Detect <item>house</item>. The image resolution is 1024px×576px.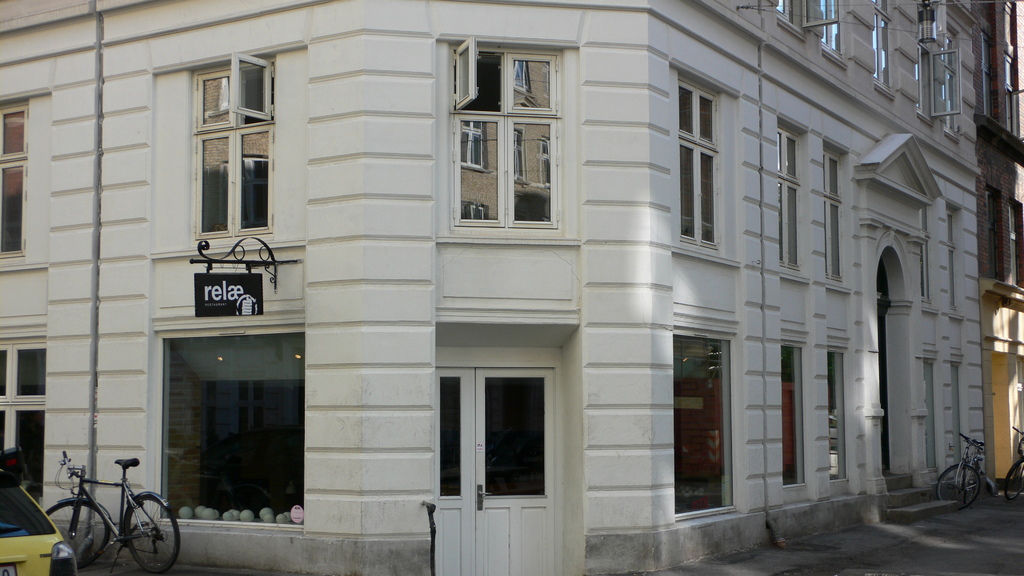
{"x1": 973, "y1": 0, "x2": 1023, "y2": 492}.
